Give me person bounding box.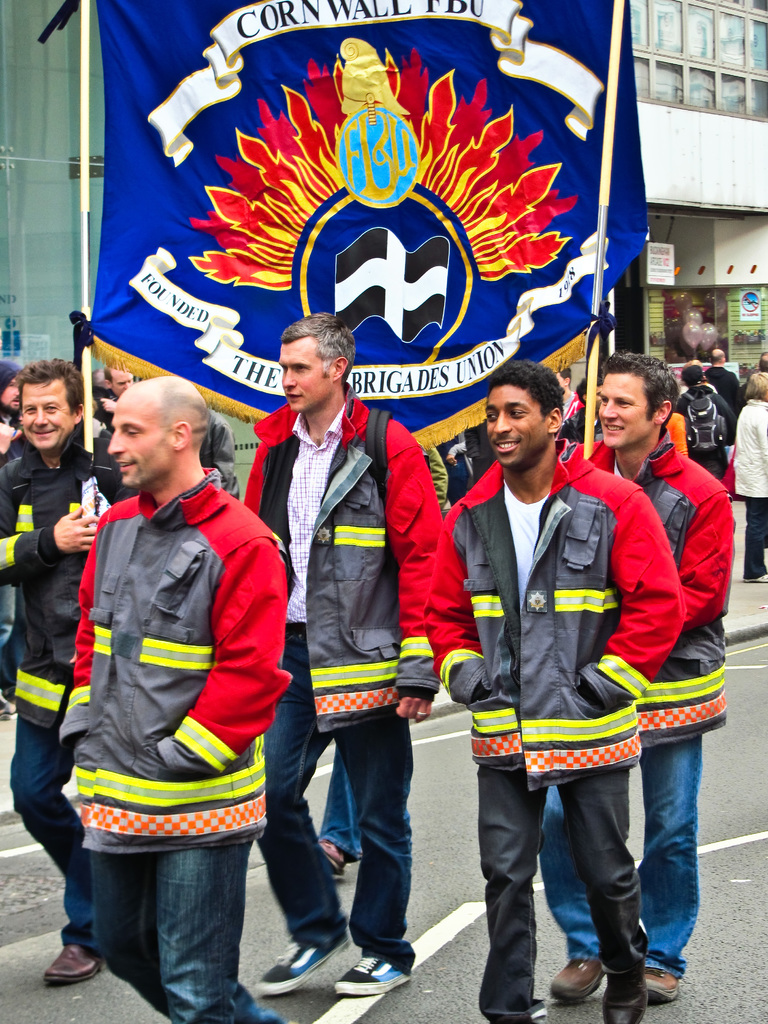
0/364/126/984.
